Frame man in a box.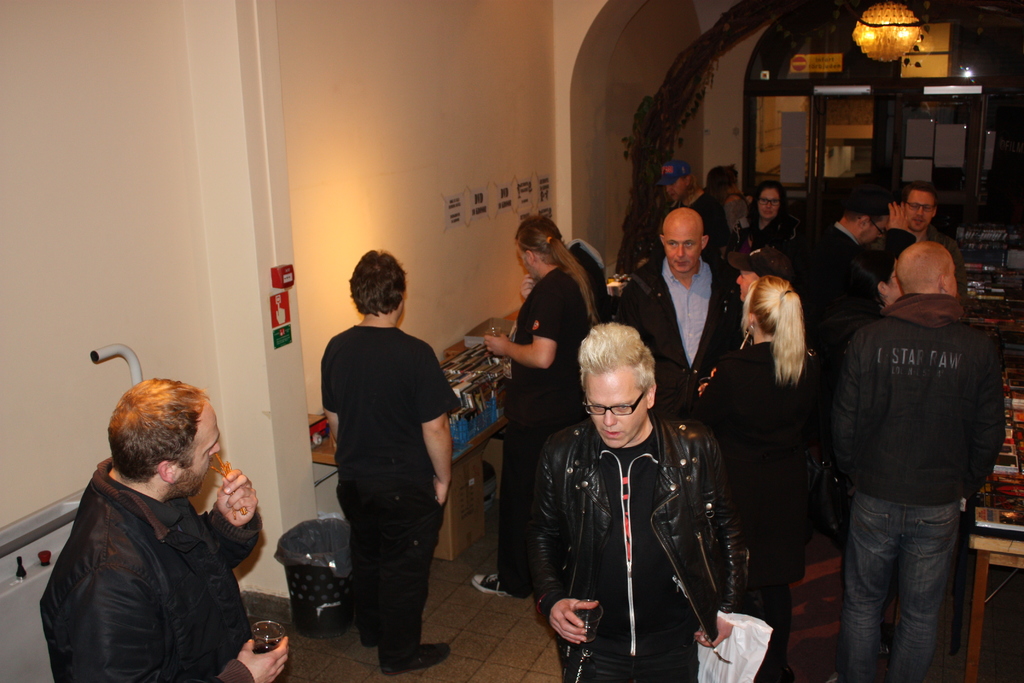
810/189/916/281.
